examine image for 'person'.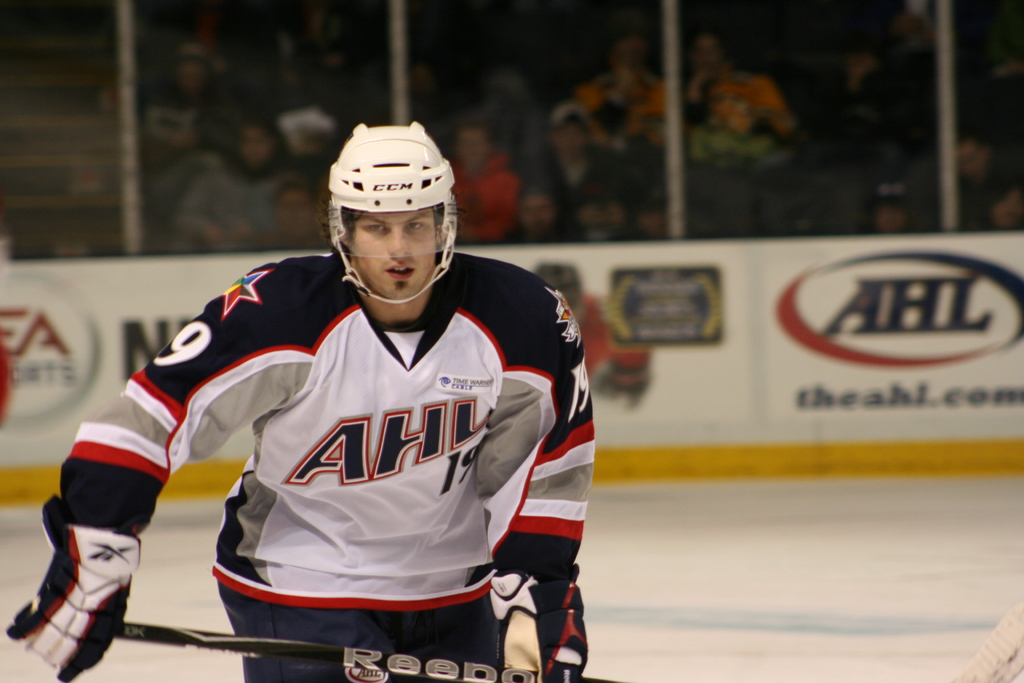
Examination result: pyautogui.locateOnScreen(184, 113, 303, 255).
